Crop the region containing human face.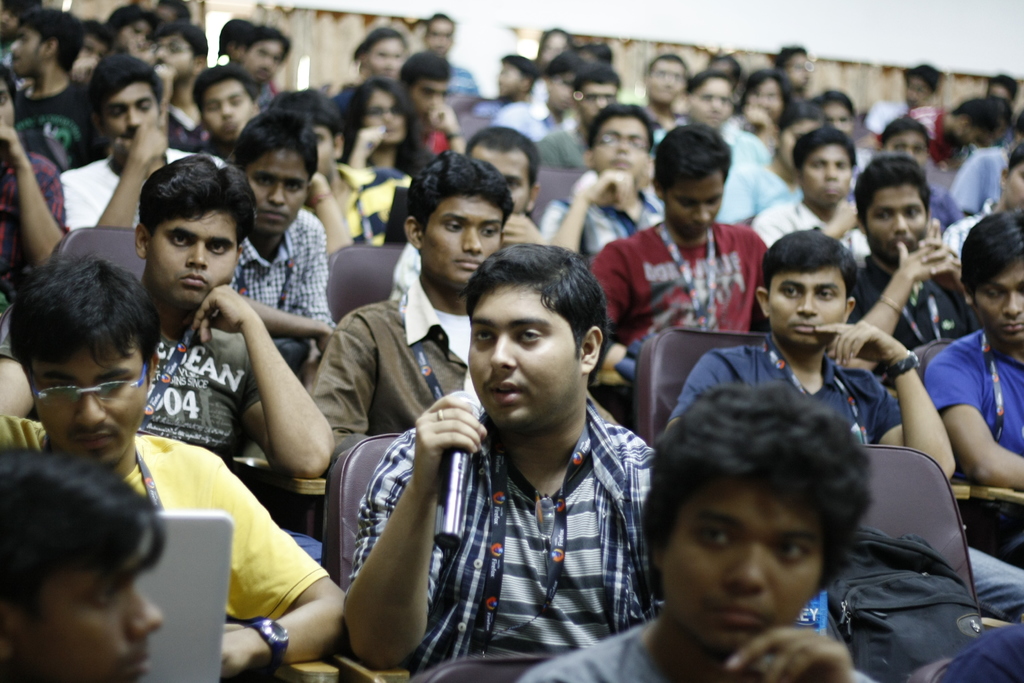
Crop region: 409,72,447,112.
